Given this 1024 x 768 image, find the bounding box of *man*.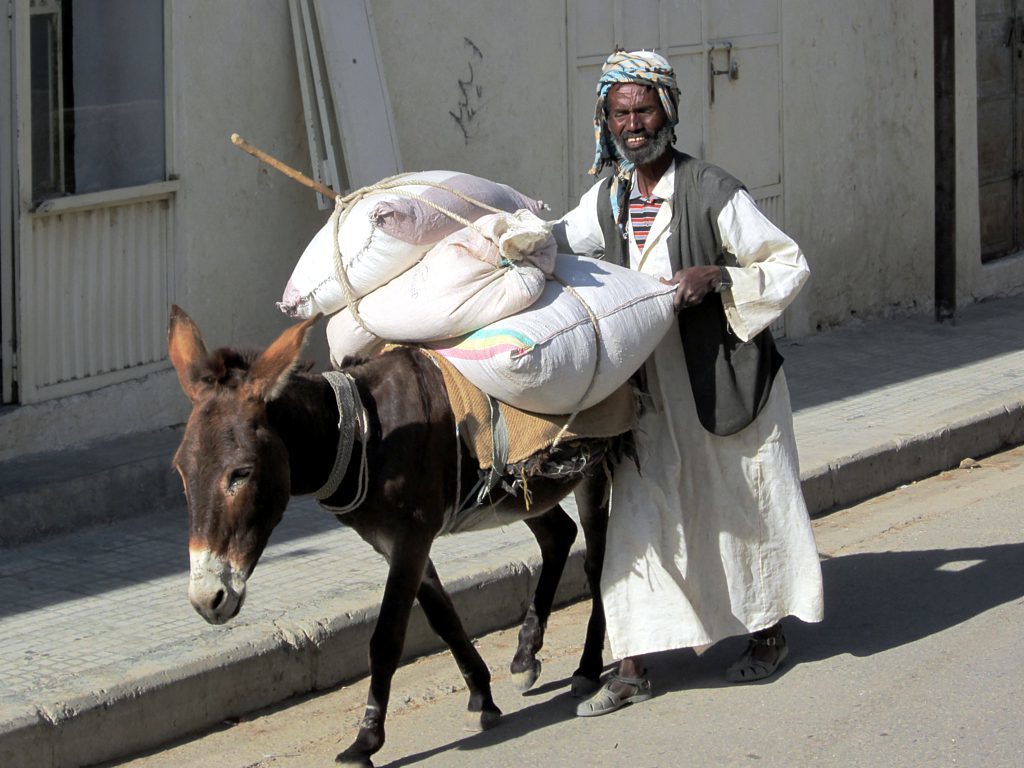
577,76,823,672.
